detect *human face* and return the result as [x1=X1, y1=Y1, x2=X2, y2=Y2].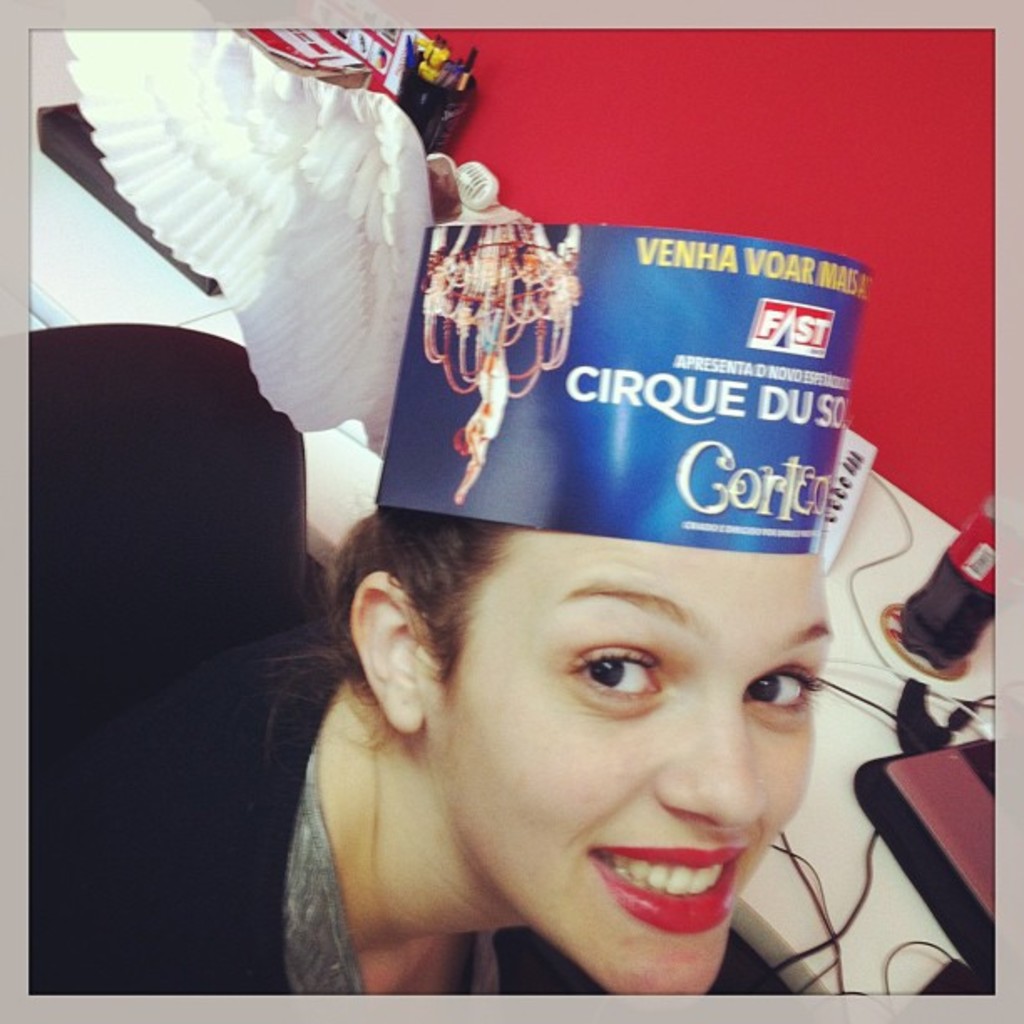
[x1=343, y1=452, x2=862, y2=980].
